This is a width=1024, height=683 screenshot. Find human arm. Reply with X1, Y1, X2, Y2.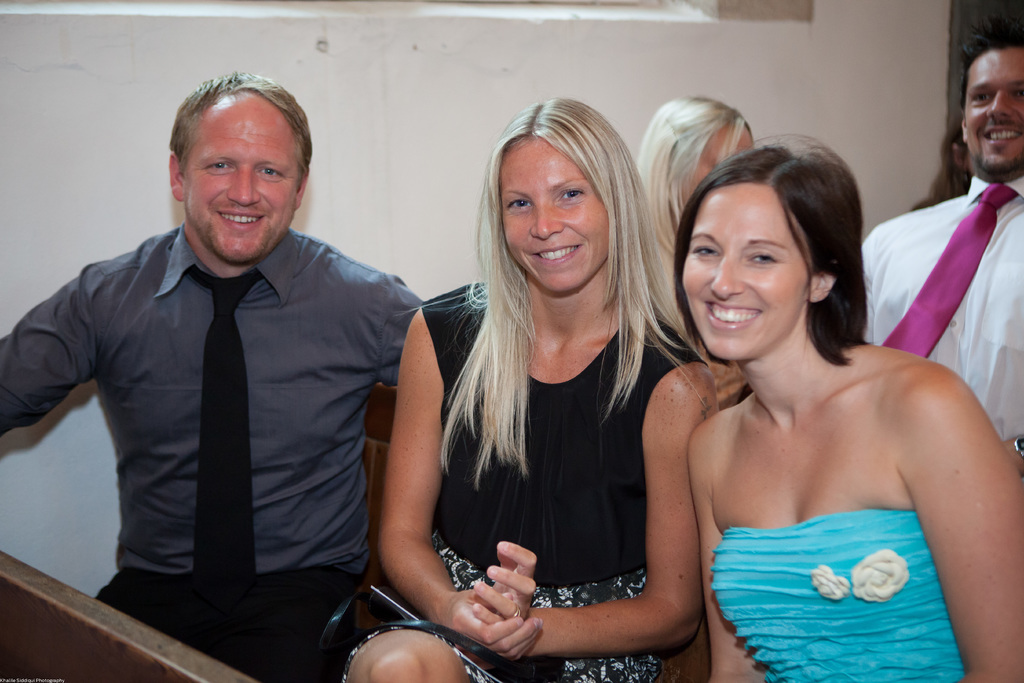
894, 362, 1023, 682.
